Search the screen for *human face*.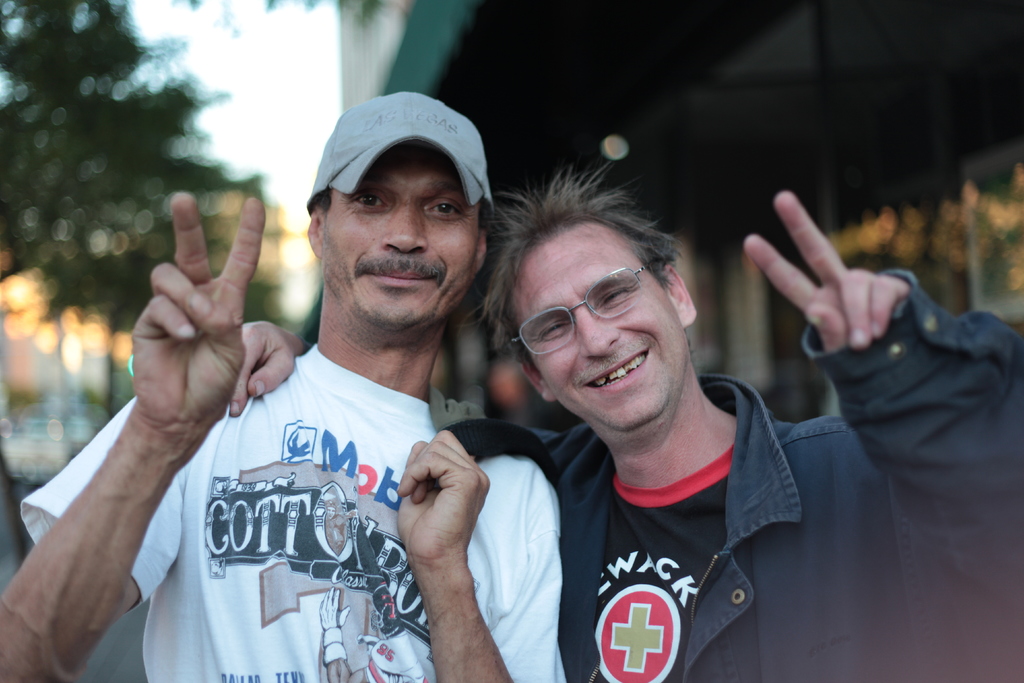
Found at bbox(325, 152, 472, 333).
